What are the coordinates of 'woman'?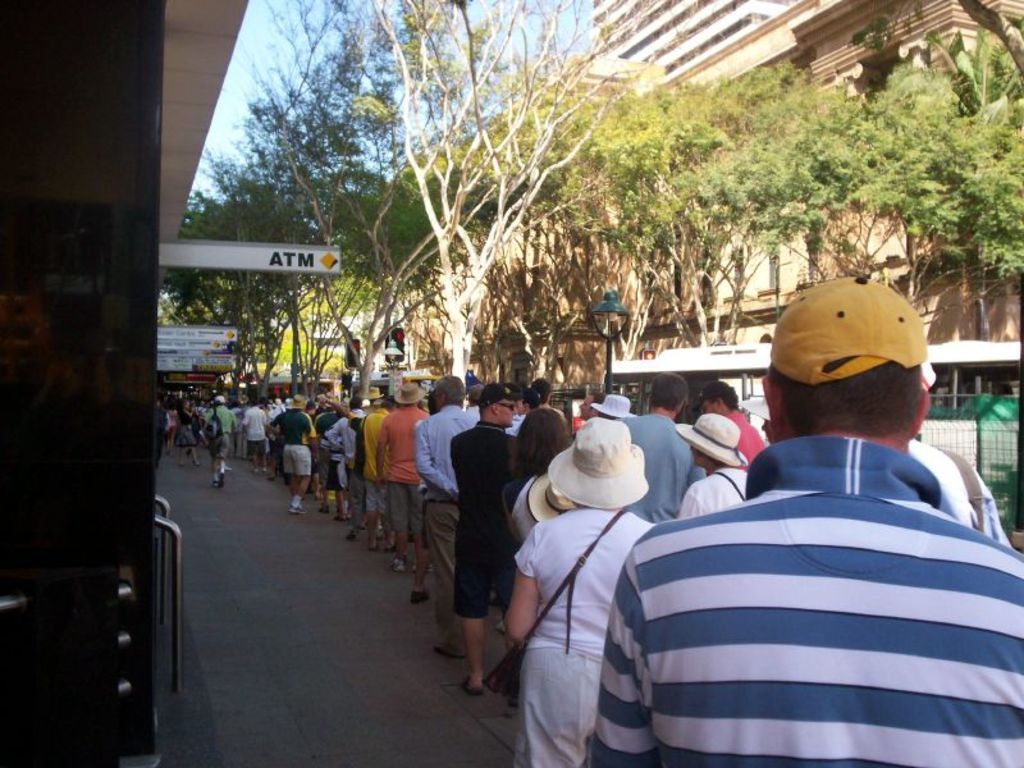
[507, 413, 657, 767].
